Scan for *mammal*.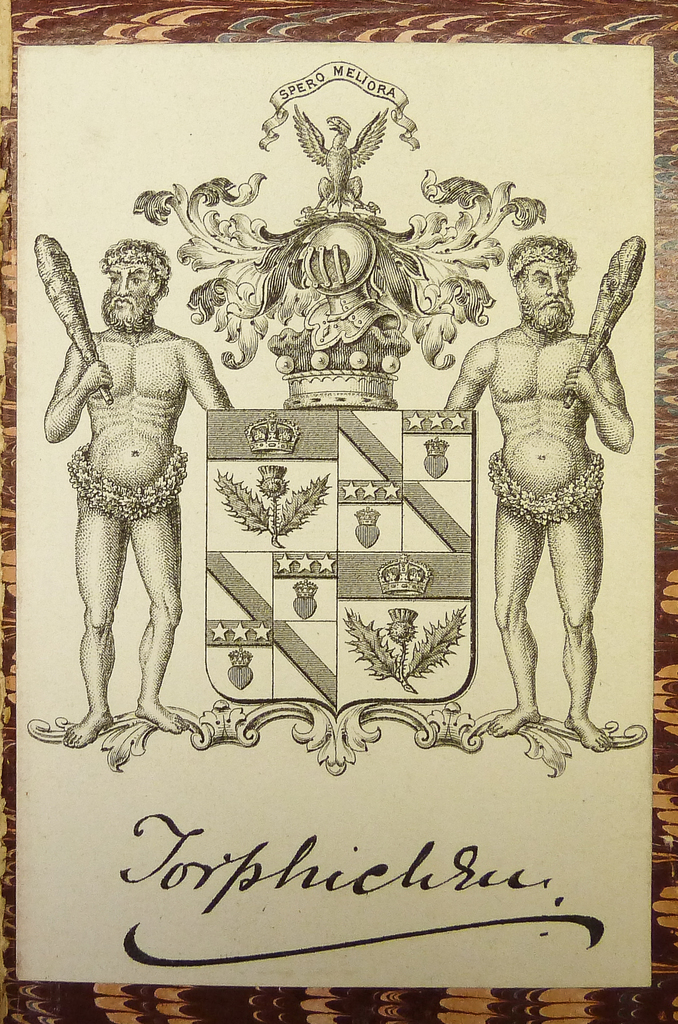
Scan result: box=[443, 248, 629, 703].
